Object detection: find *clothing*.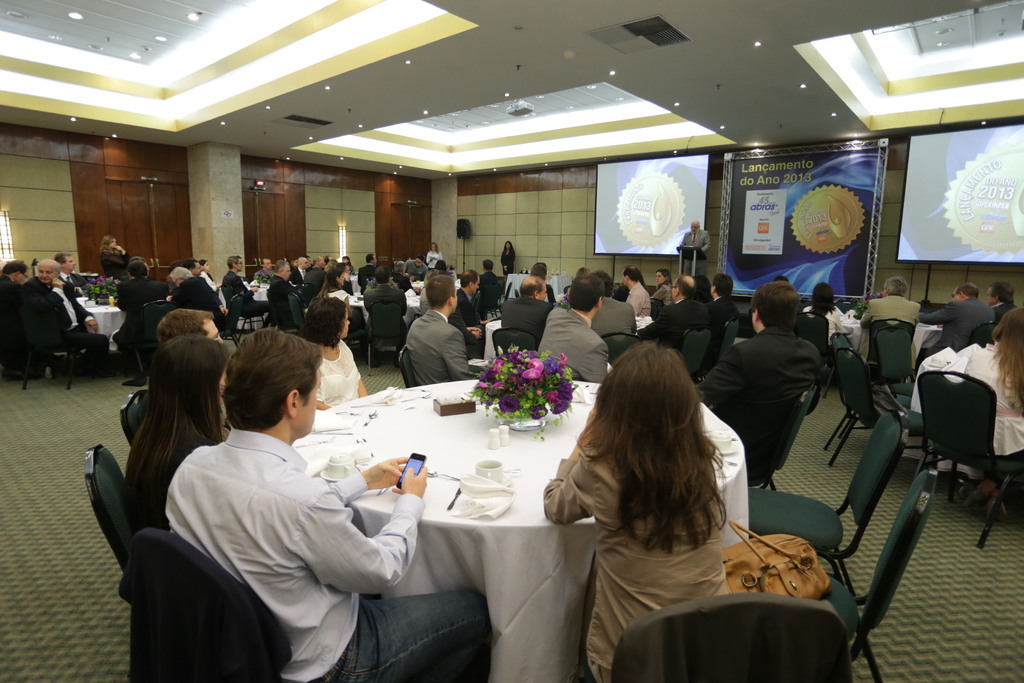
x1=501 y1=249 x2=515 y2=281.
